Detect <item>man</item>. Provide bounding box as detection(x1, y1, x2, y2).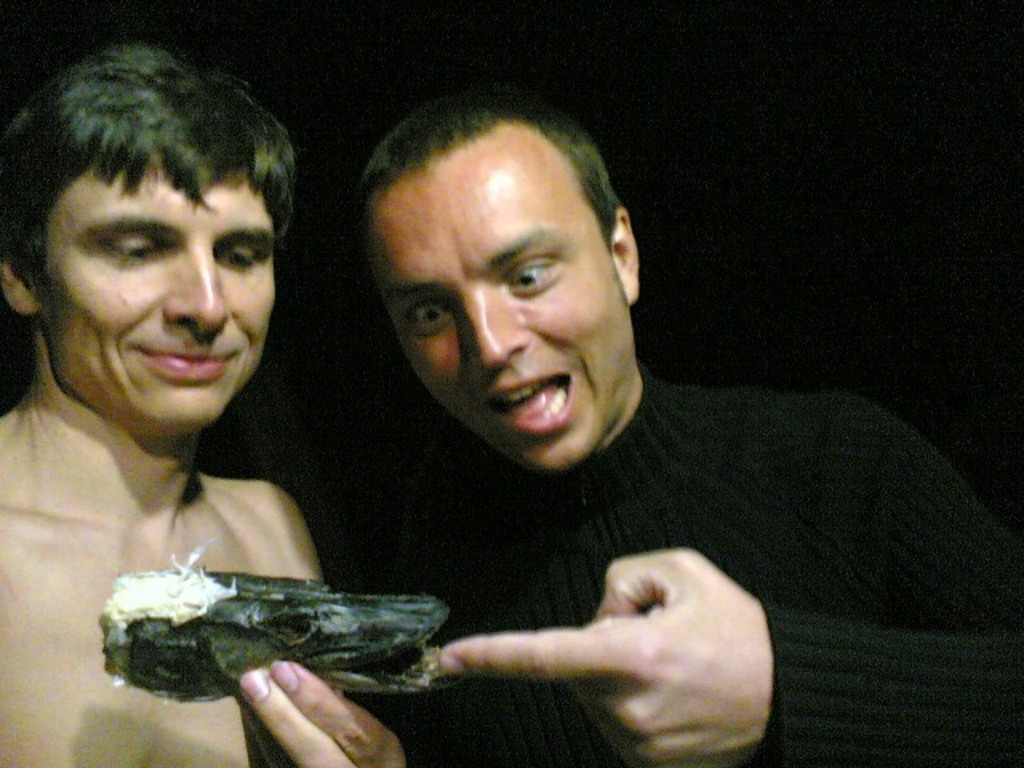
detection(0, 38, 410, 766).
